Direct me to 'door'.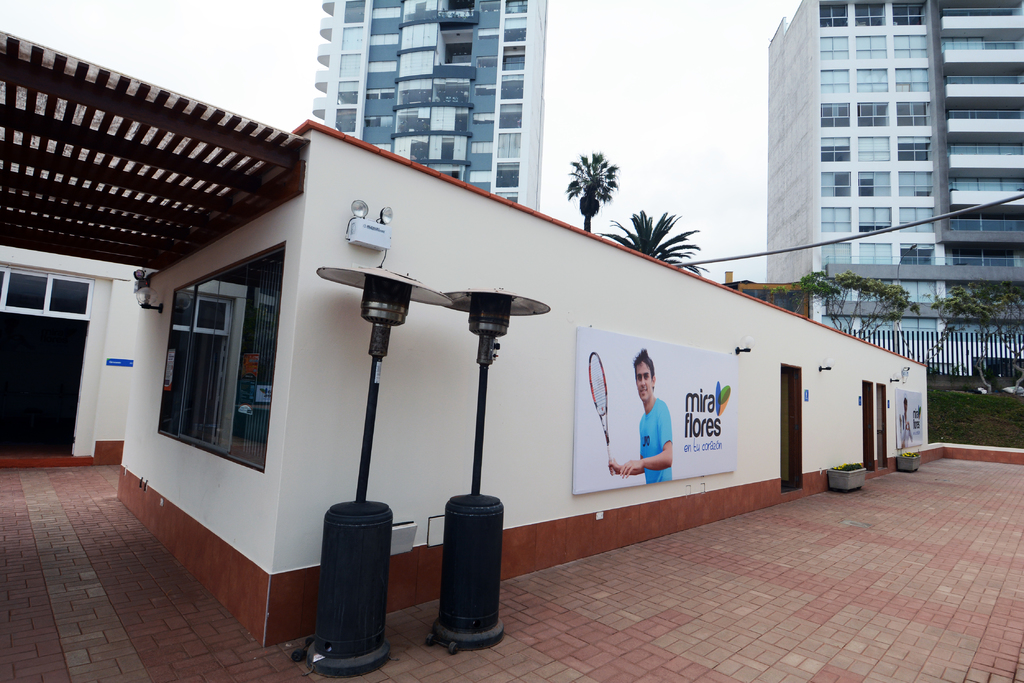
Direction: 780,357,801,495.
